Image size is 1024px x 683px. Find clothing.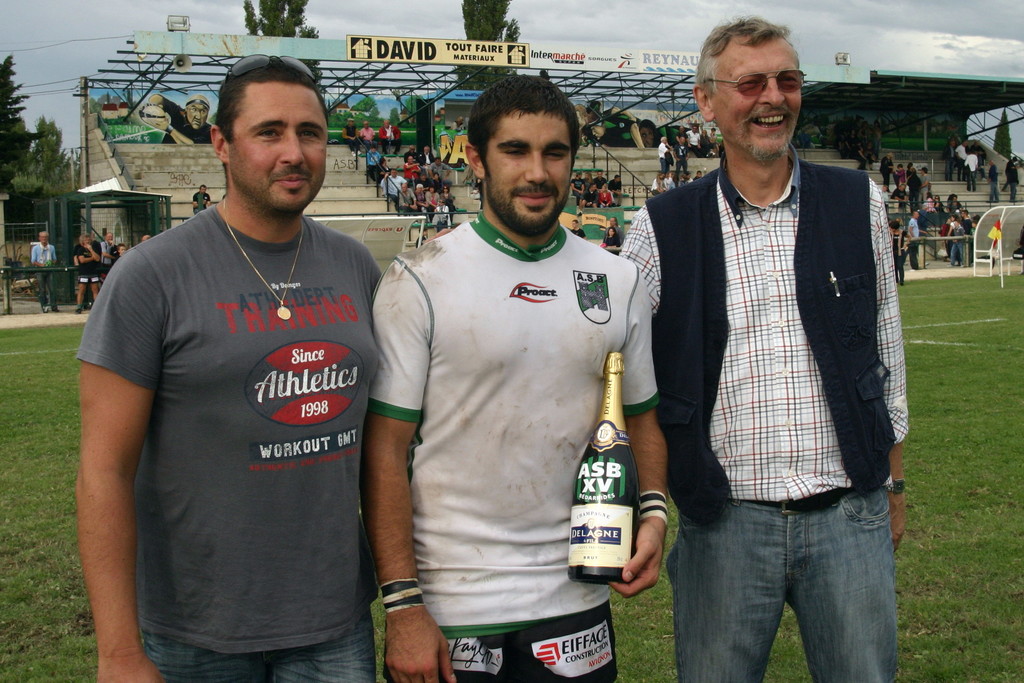
detection(678, 179, 686, 184).
